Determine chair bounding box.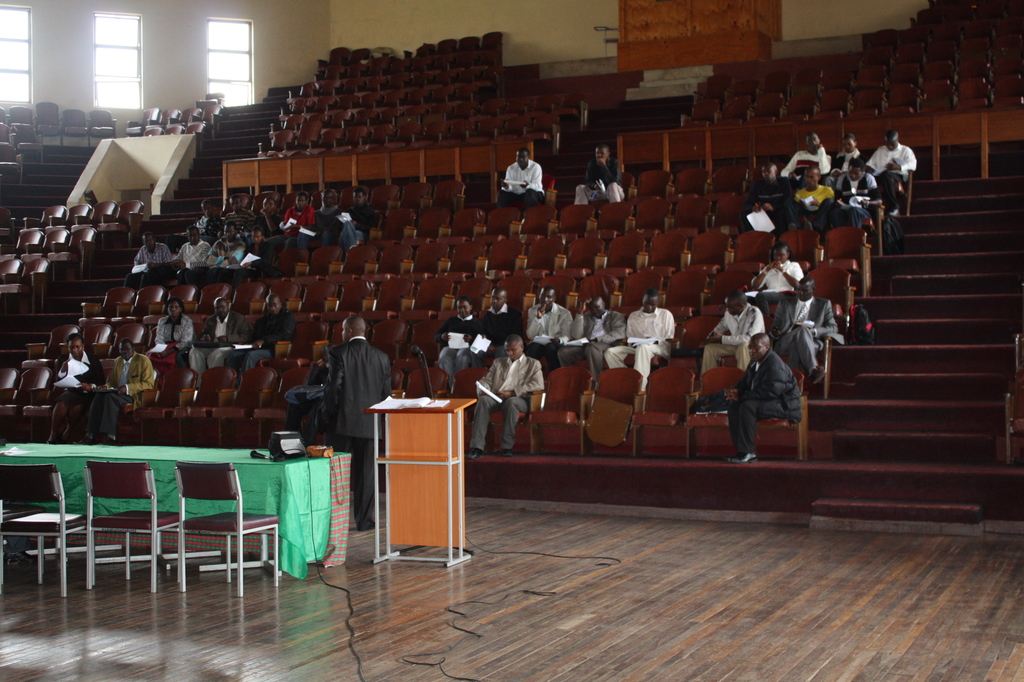
Determined: {"left": 355, "top": 279, "right": 430, "bottom": 321}.
